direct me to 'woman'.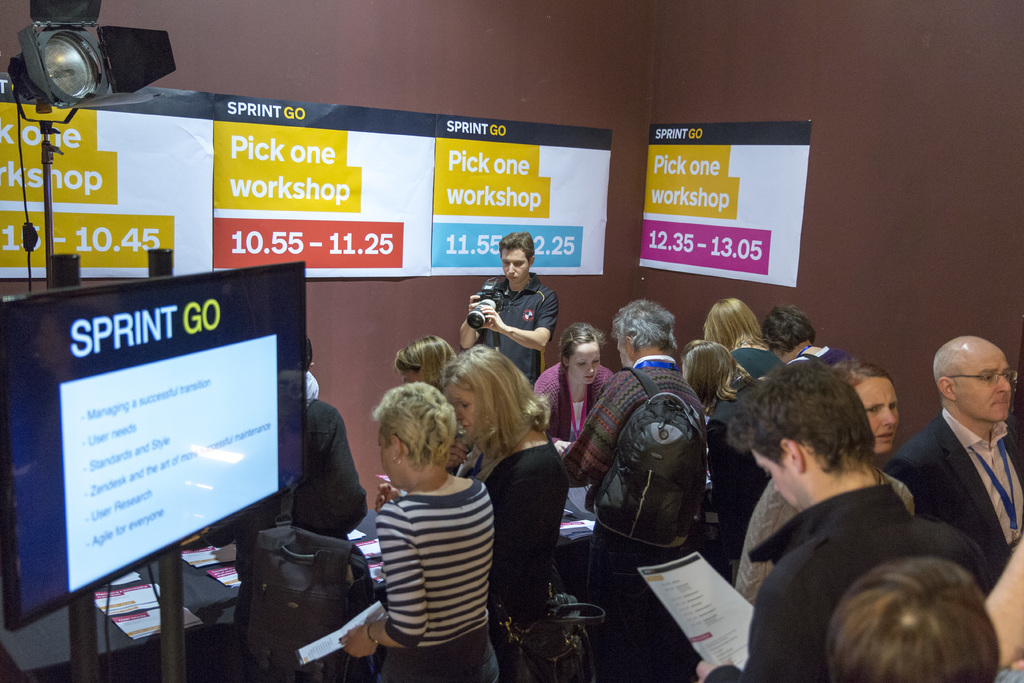
Direction: <region>703, 295, 789, 378</region>.
